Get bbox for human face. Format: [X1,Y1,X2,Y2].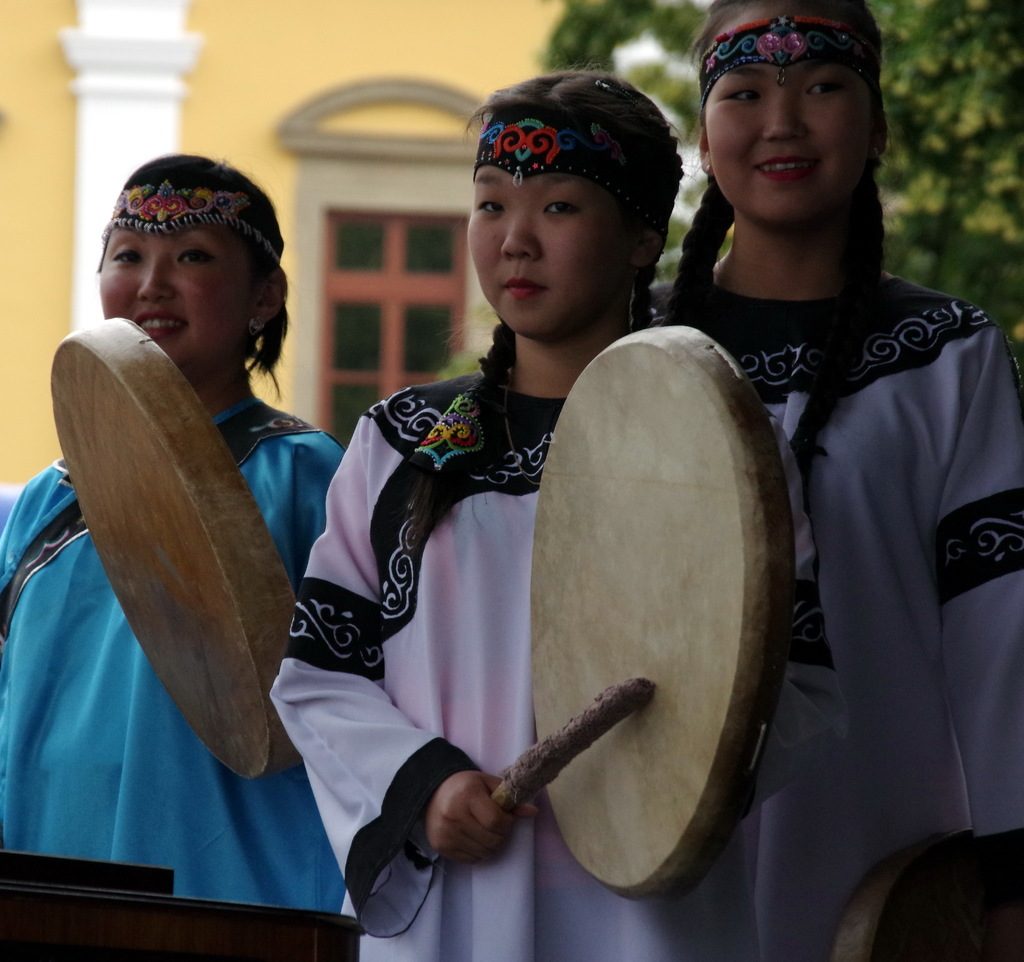
[699,1,882,217].
